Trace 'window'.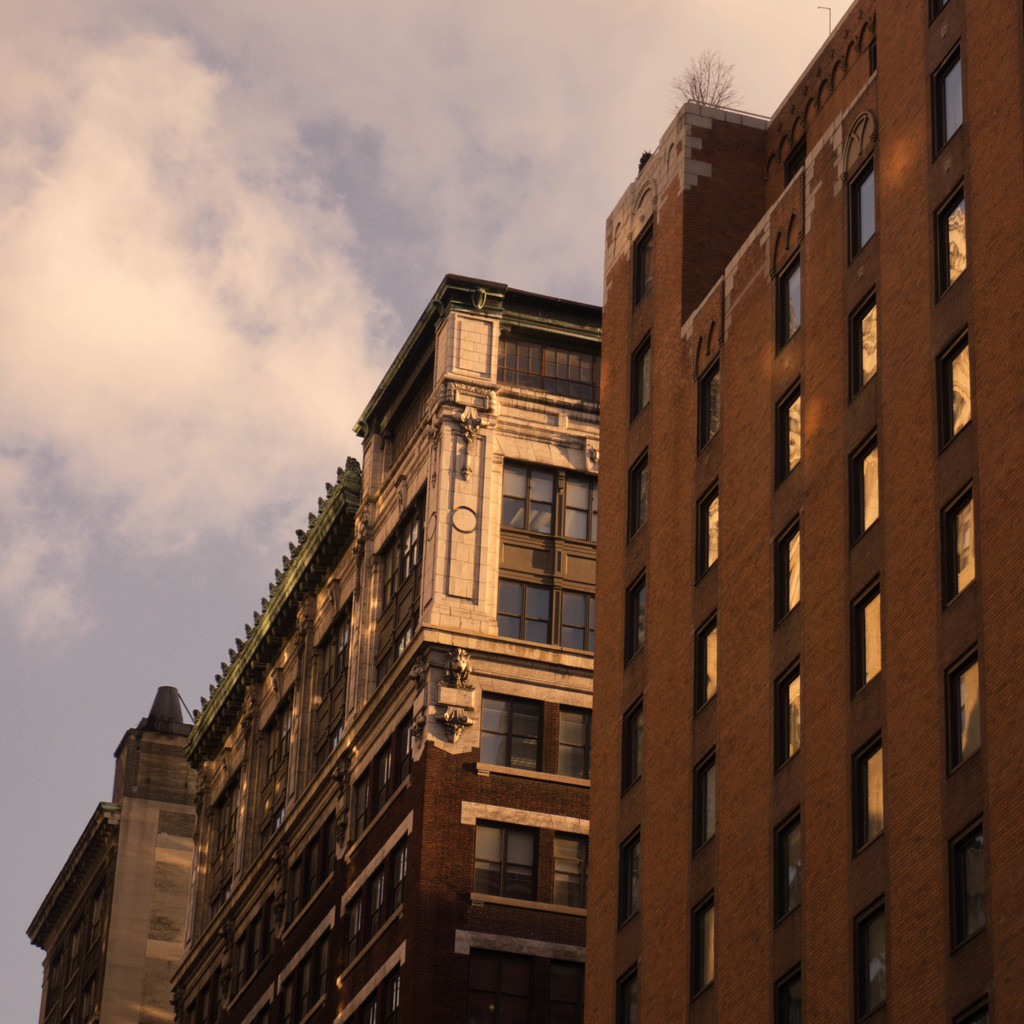
Traced to (x1=620, y1=568, x2=649, y2=664).
